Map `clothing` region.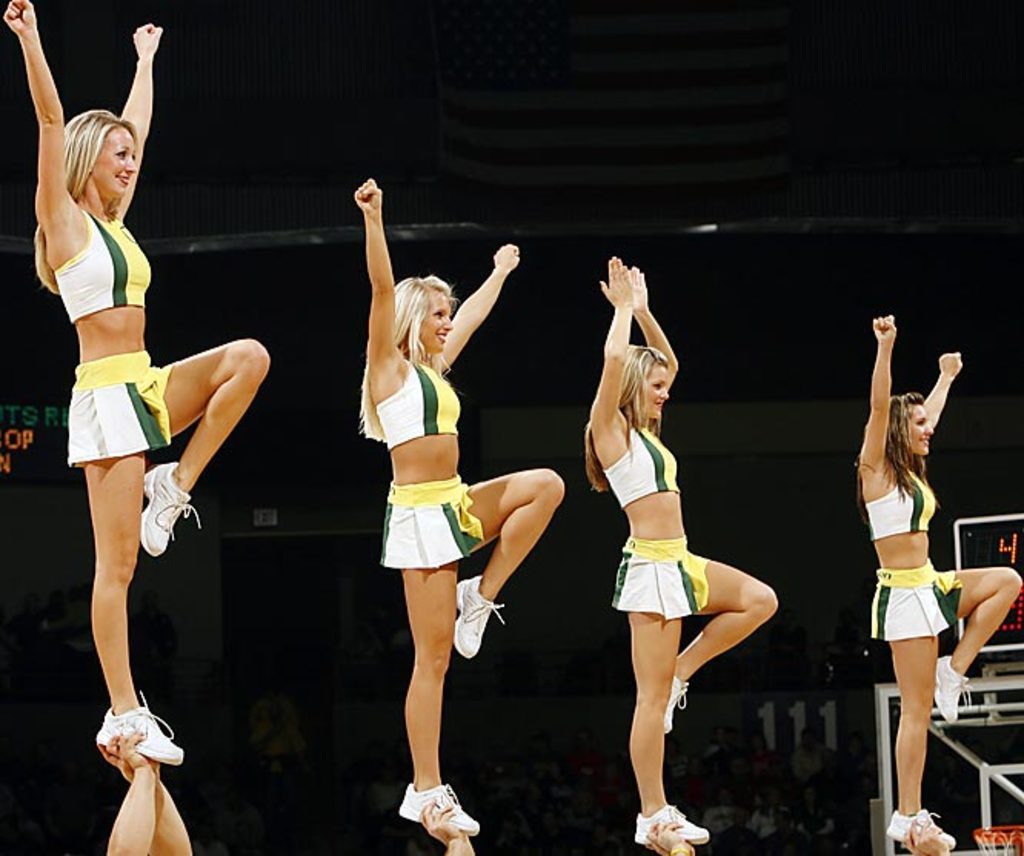
Mapped to left=367, top=358, right=490, bottom=567.
